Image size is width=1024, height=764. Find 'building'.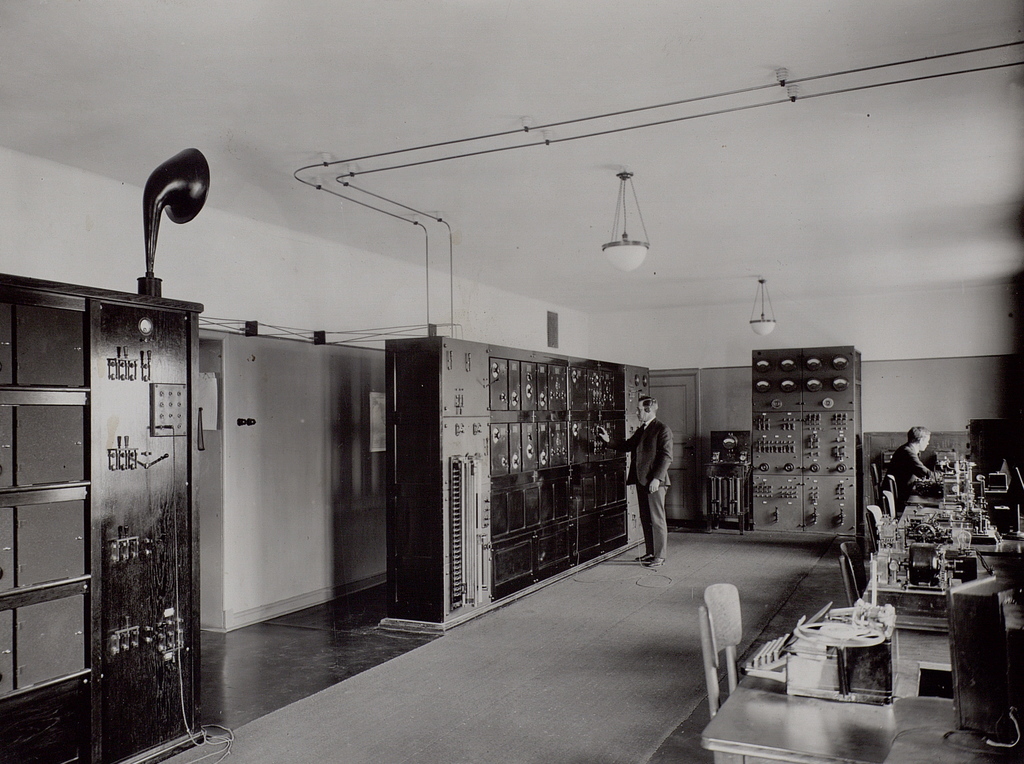
0,2,1021,763.
